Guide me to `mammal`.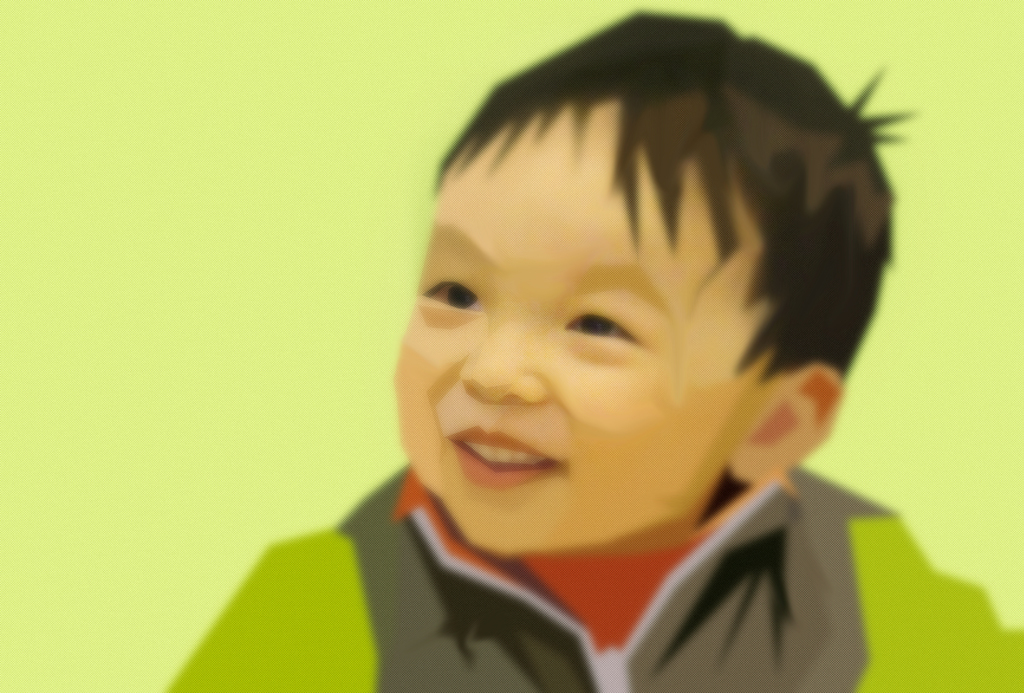
Guidance: bbox=[252, 0, 975, 677].
